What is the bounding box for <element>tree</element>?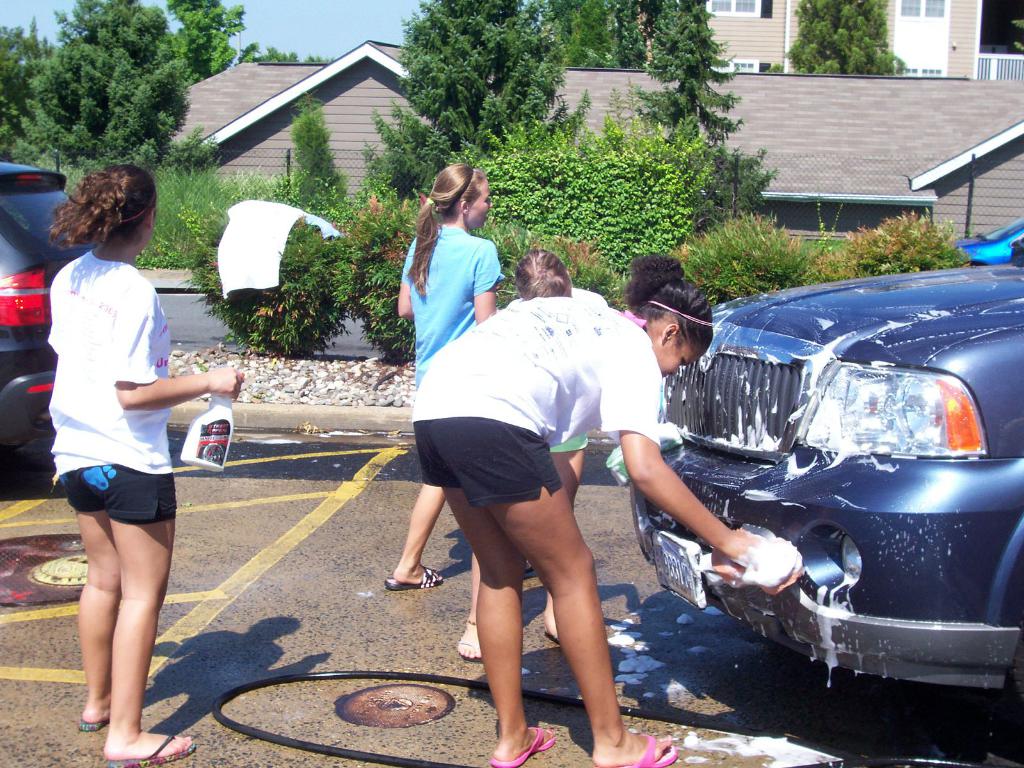
(468,106,726,276).
